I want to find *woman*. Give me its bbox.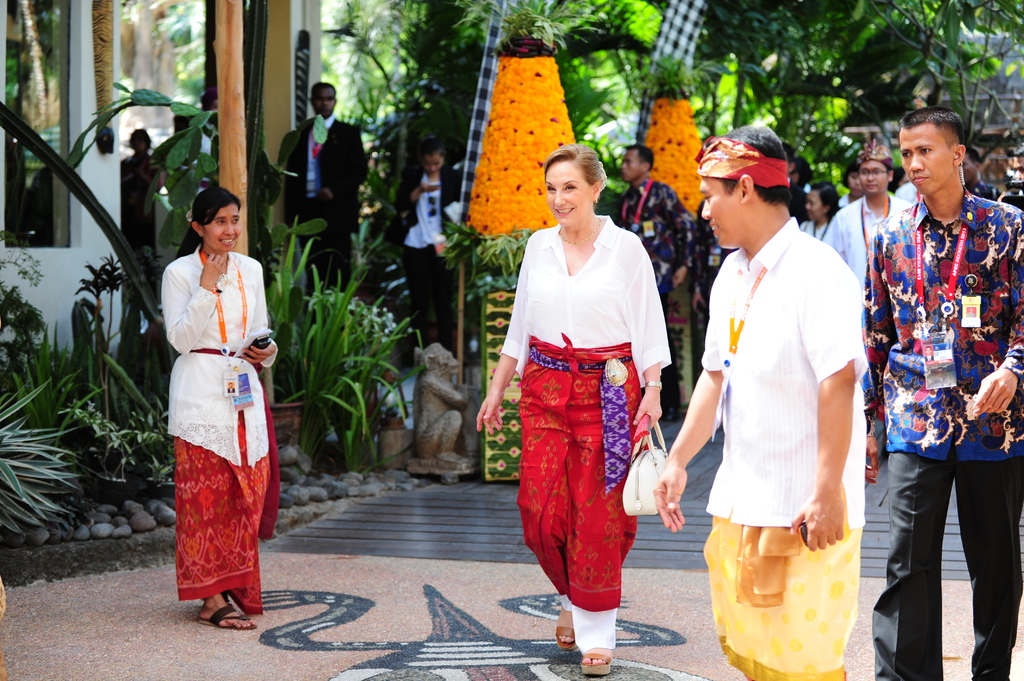
<box>474,145,661,670</box>.
